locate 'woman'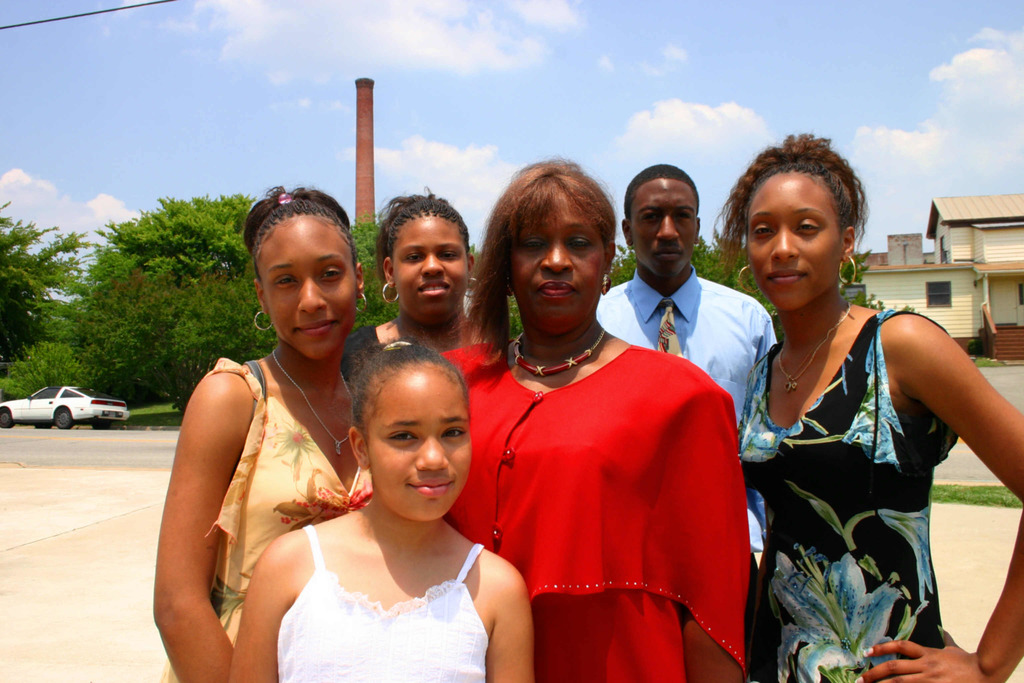
detection(352, 184, 502, 360)
